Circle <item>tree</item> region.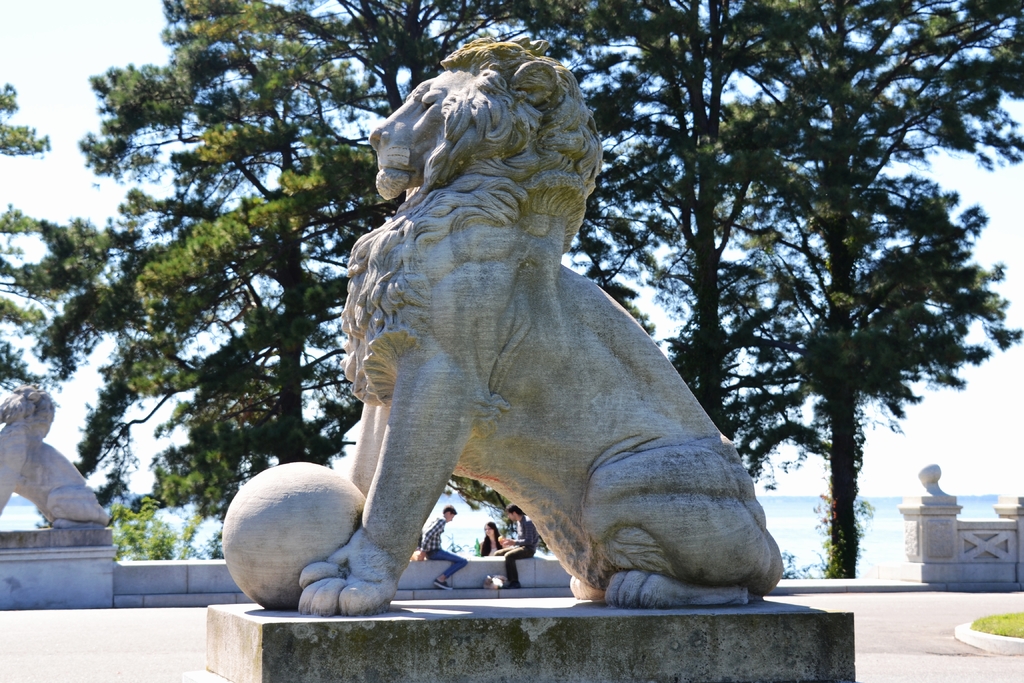
Region: box=[14, 0, 692, 558].
